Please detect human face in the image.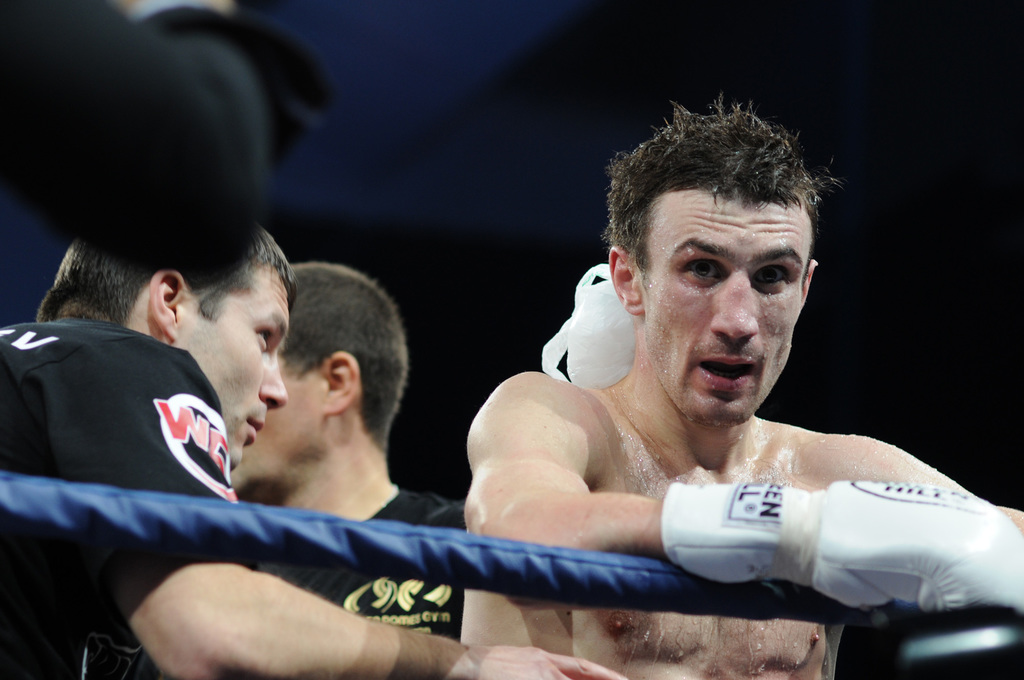
<box>232,350,340,494</box>.
